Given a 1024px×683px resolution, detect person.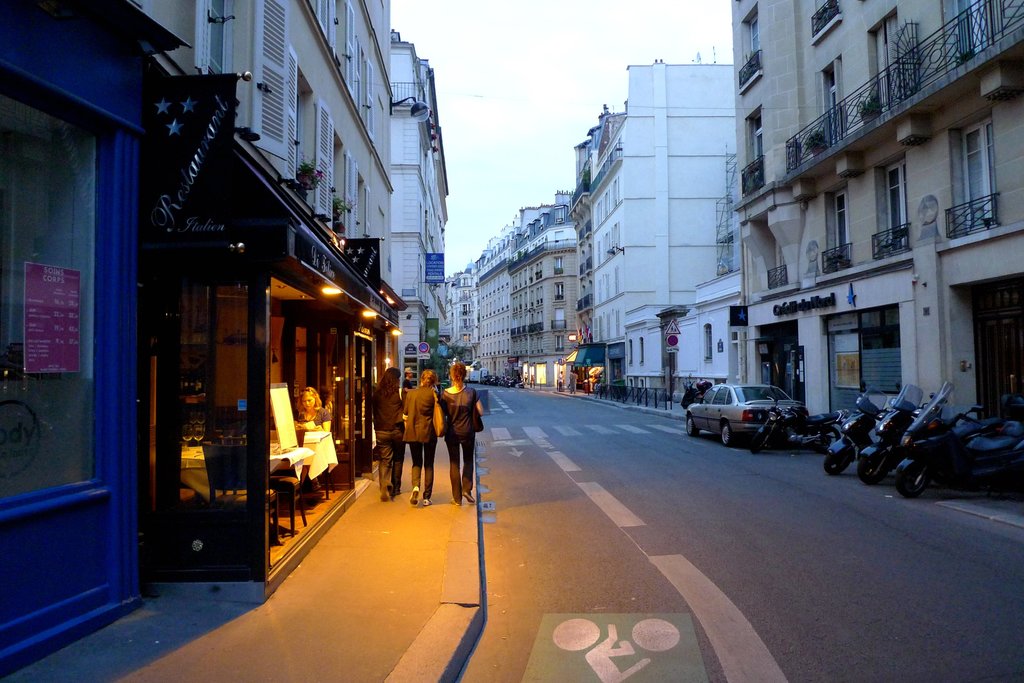
pyautogui.locateOnScreen(566, 367, 580, 397).
